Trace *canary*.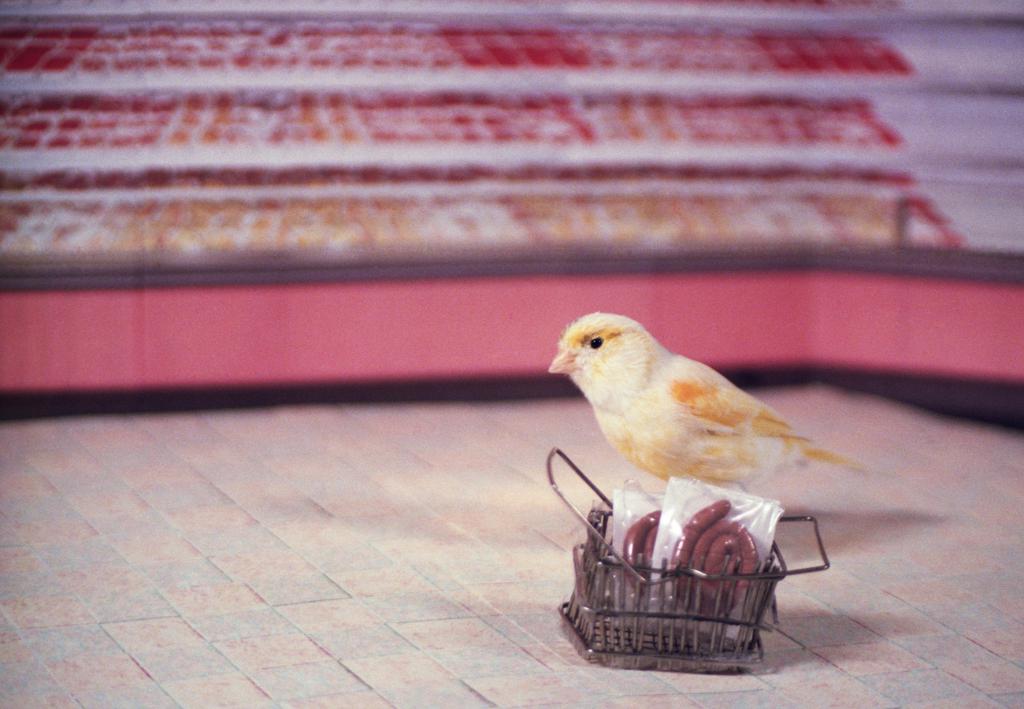
Traced to box=[545, 311, 866, 493].
